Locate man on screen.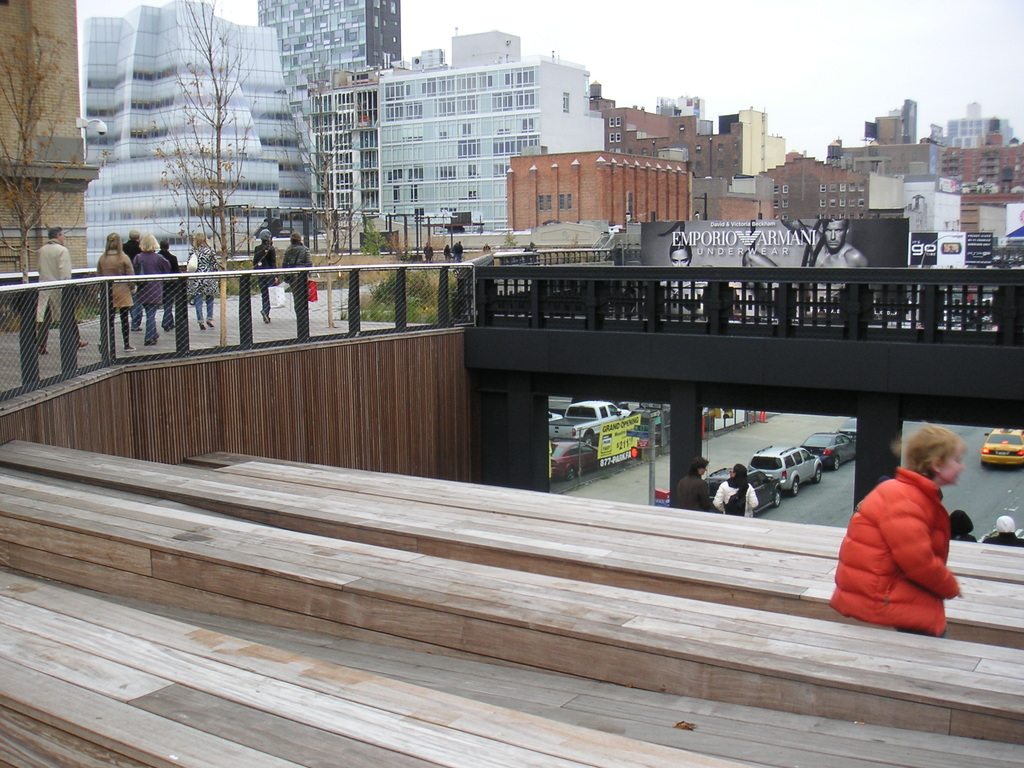
On screen at {"left": 673, "top": 454, "right": 723, "bottom": 511}.
